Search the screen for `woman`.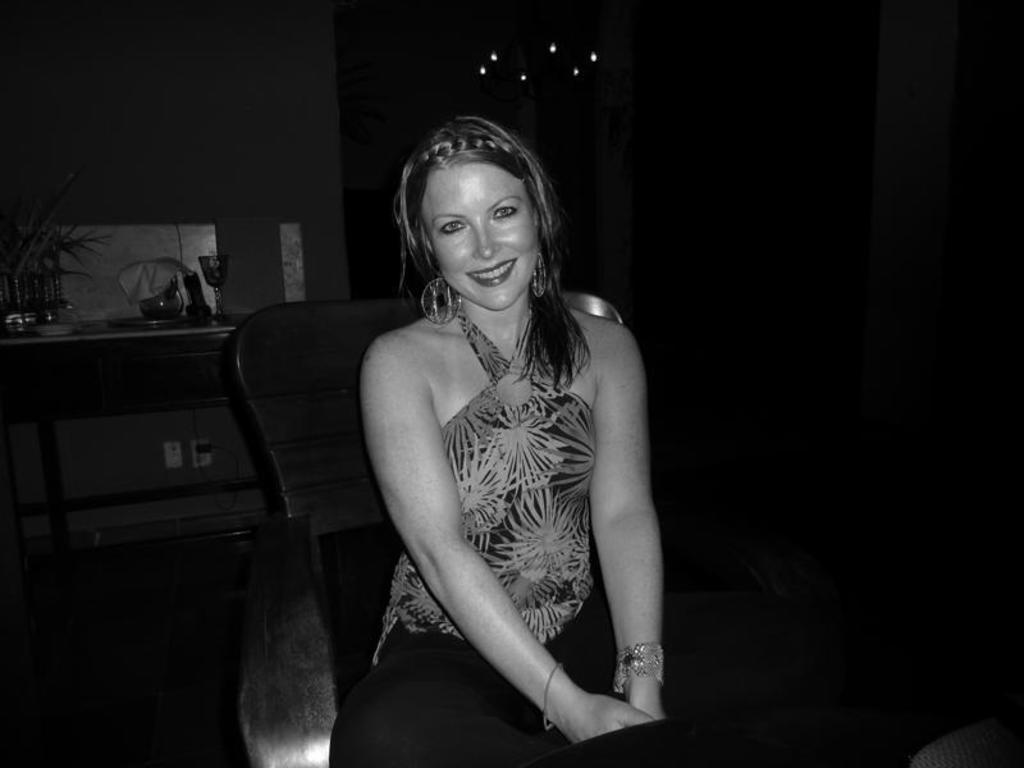
Found at bbox=(317, 97, 675, 767).
